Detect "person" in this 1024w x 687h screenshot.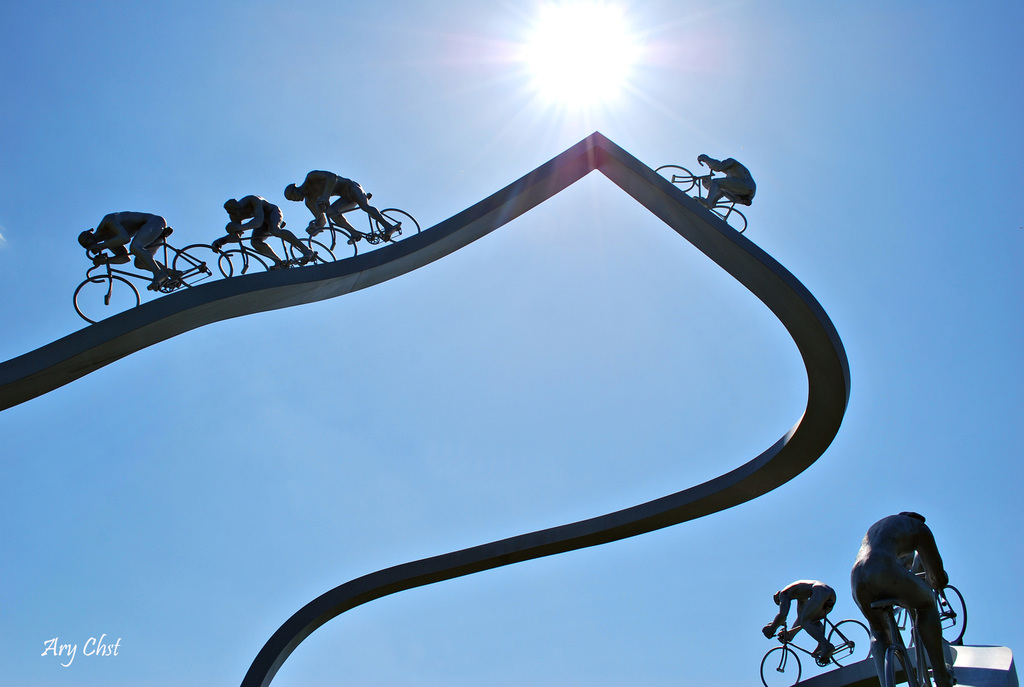
Detection: bbox=[762, 581, 837, 662].
